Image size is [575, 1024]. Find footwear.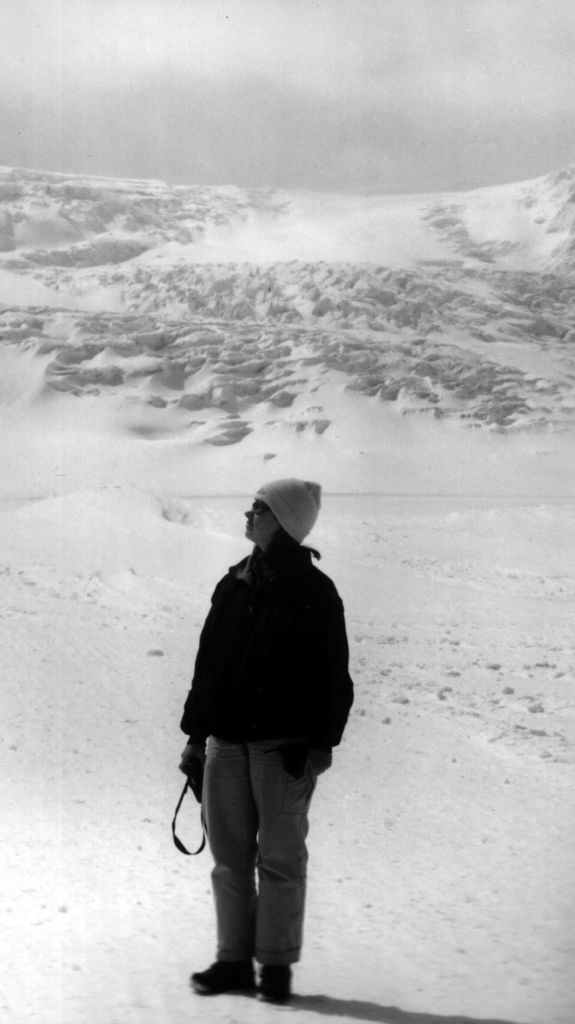
locate(192, 945, 280, 998).
